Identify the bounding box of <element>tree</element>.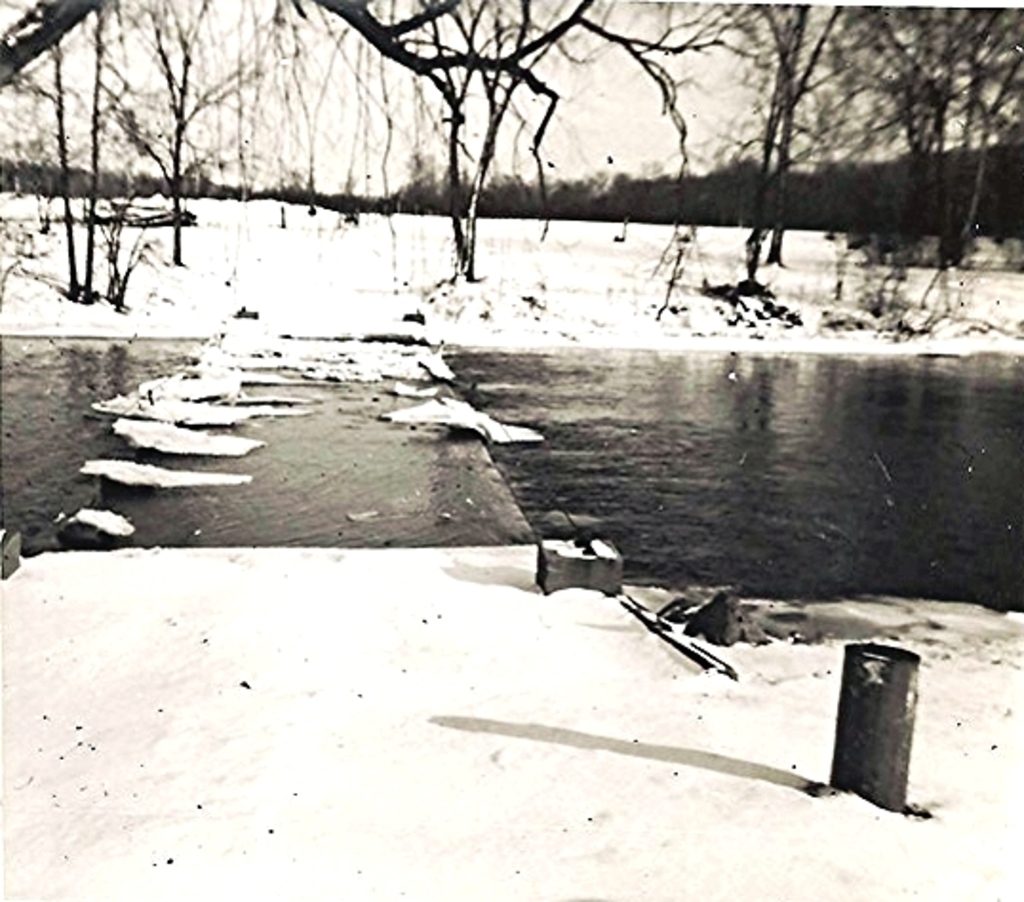
274,0,1022,314.
